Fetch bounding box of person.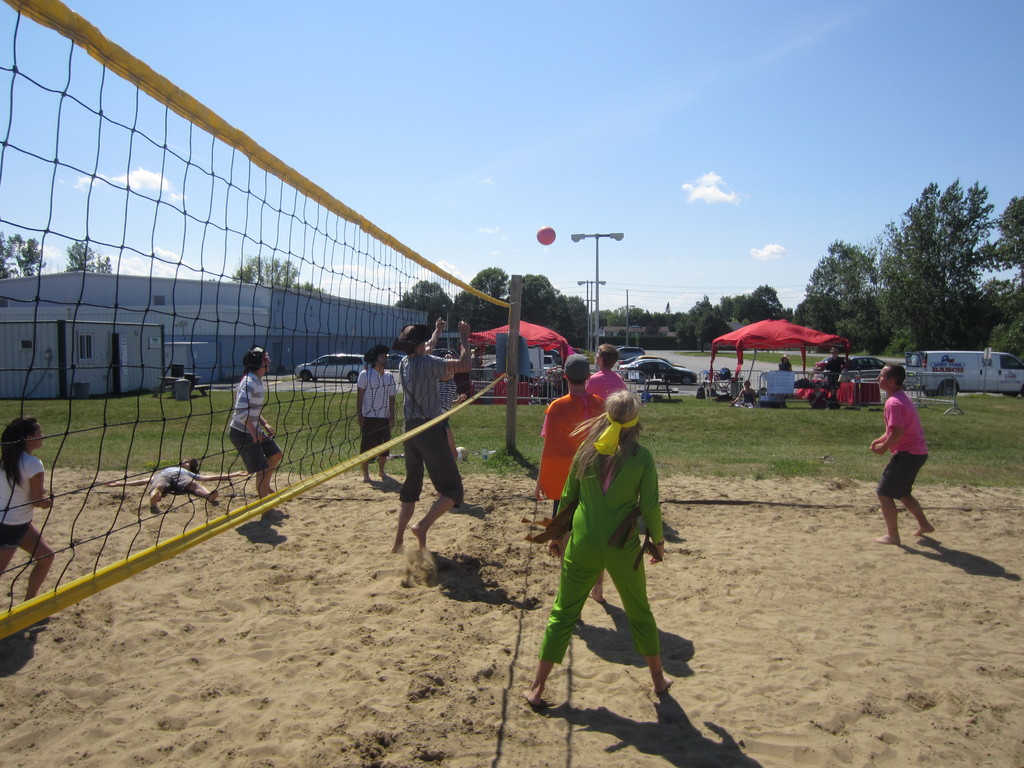
Bbox: 358/340/397/487.
